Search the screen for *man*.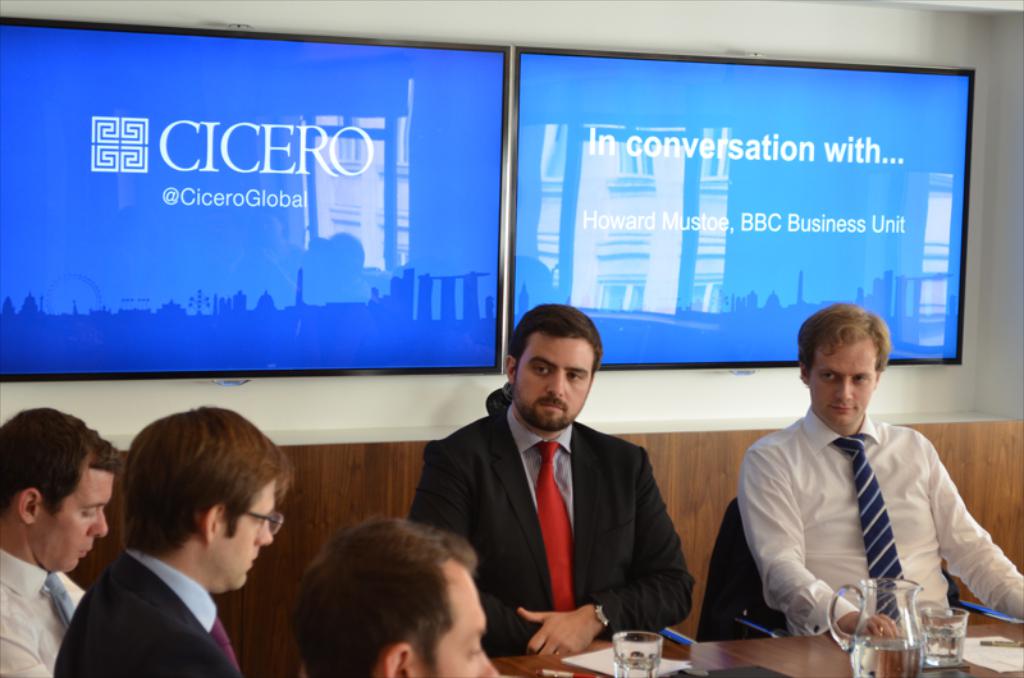
Found at <bbox>0, 404, 122, 677</bbox>.
